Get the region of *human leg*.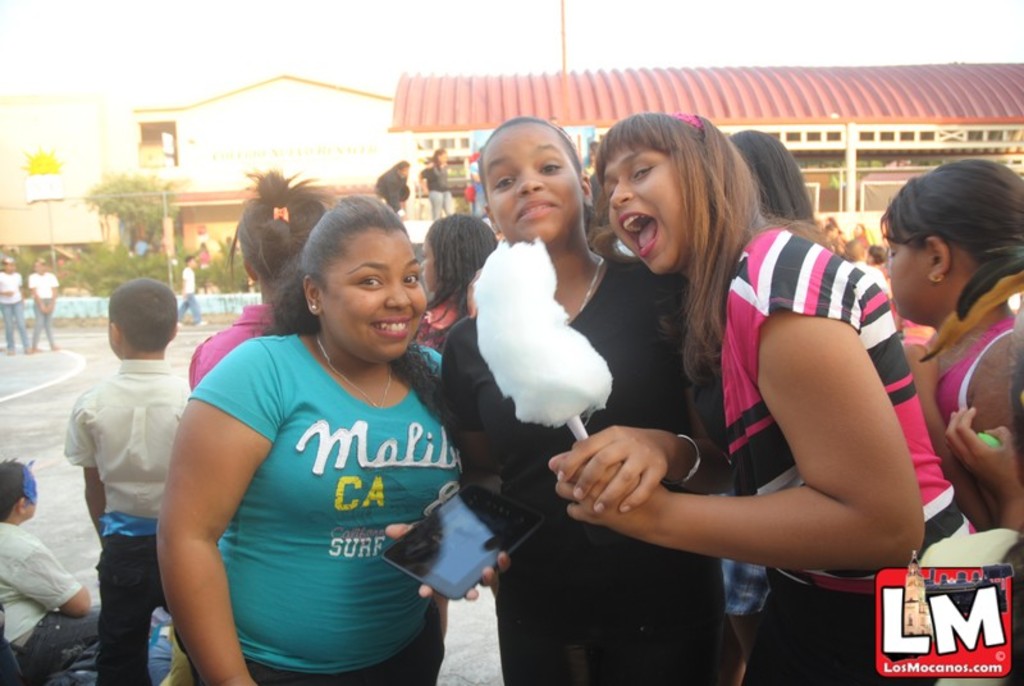
182 285 209 324.
